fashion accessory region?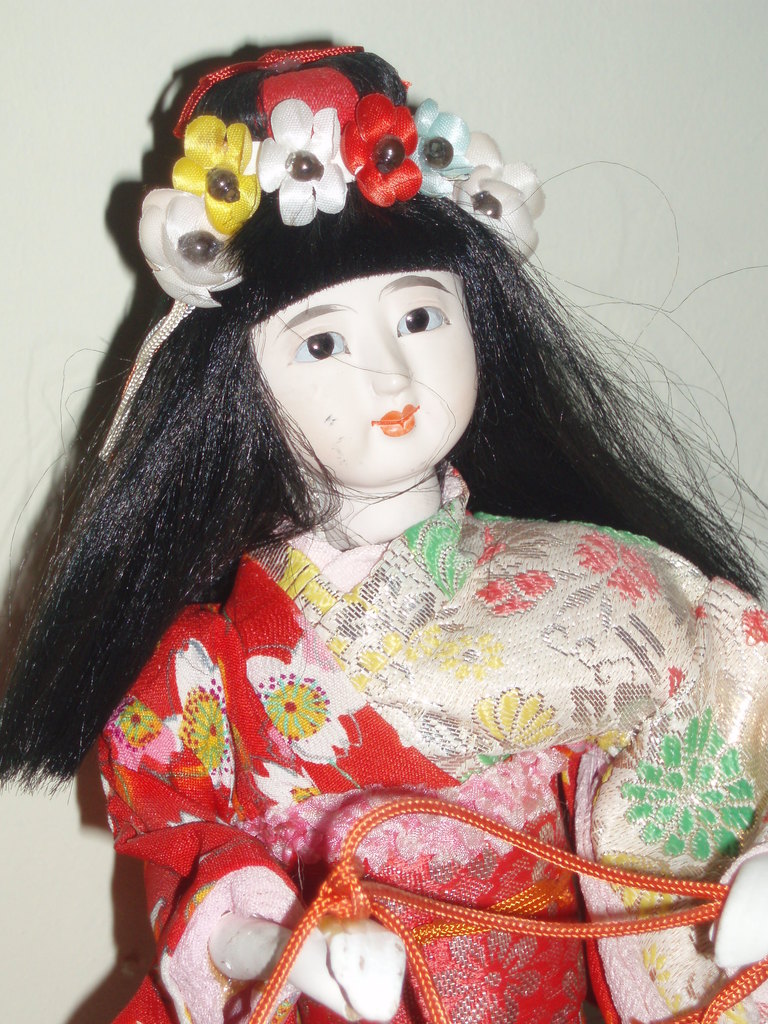
88/50/543/460
